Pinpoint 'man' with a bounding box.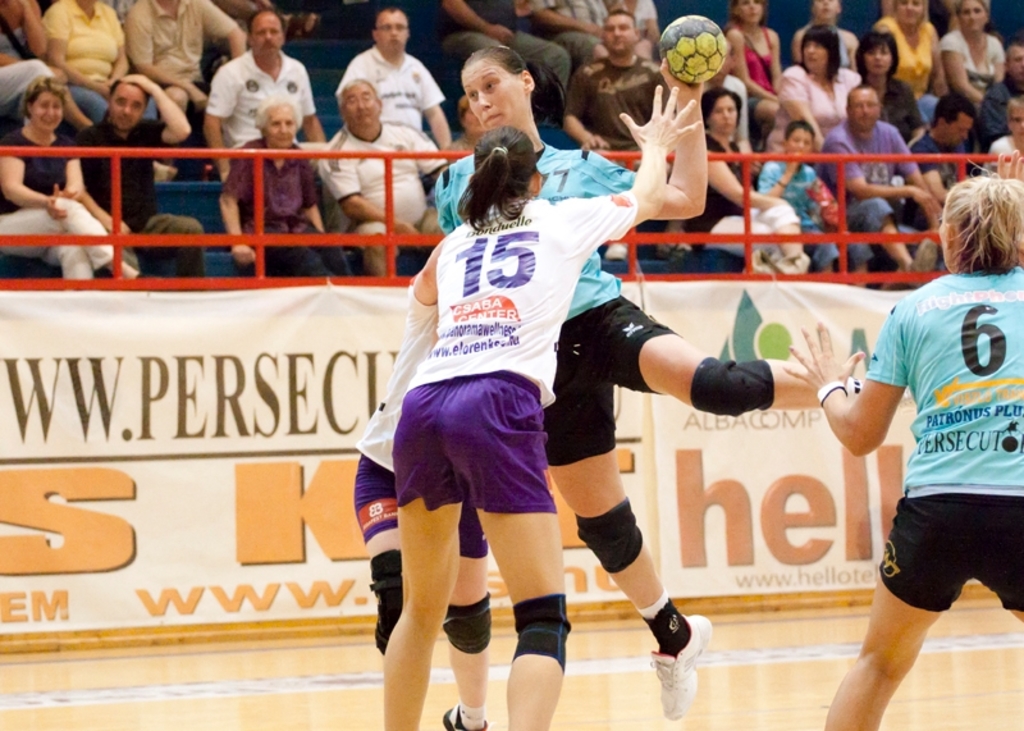
{"x1": 206, "y1": 10, "x2": 324, "y2": 175}.
